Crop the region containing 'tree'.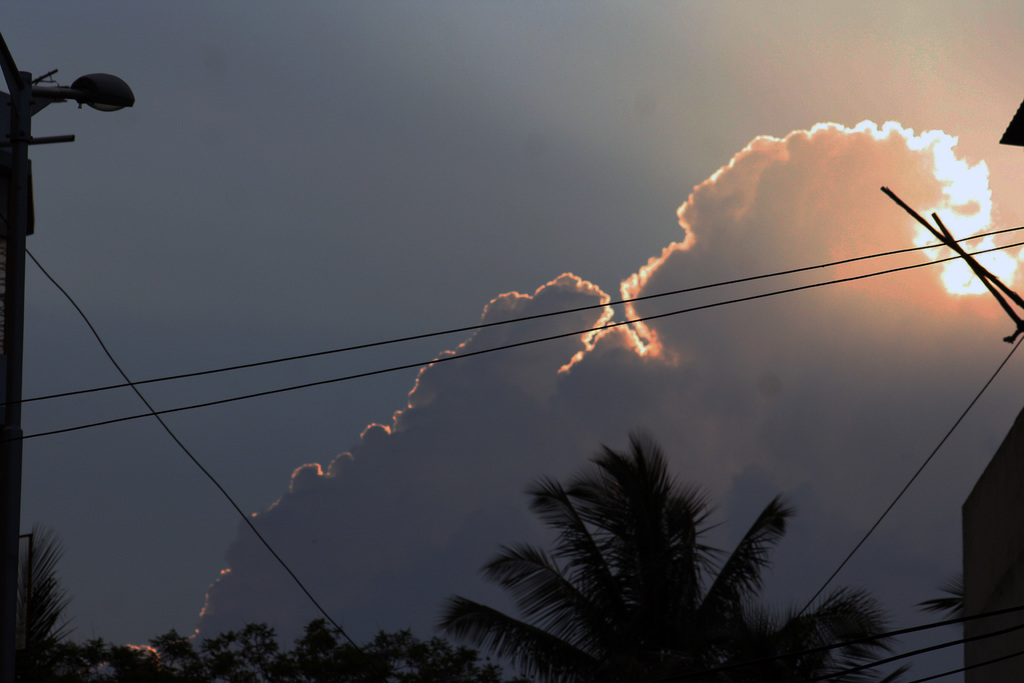
Crop region: x1=12 y1=522 x2=81 y2=682.
